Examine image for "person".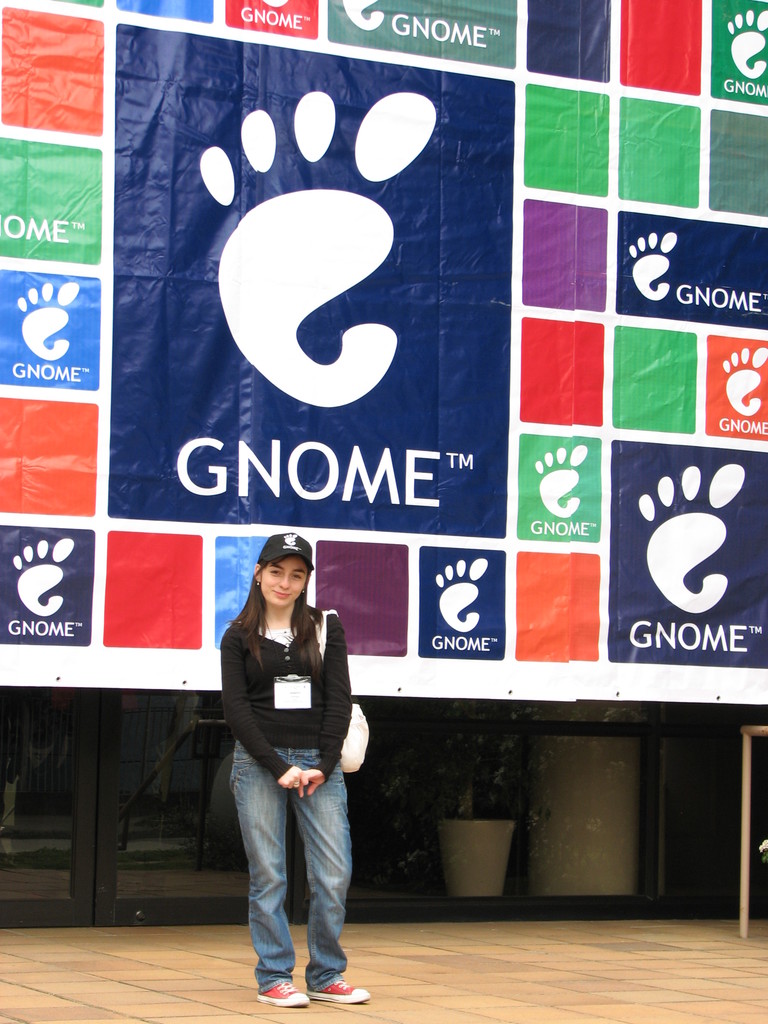
Examination result: x1=224 y1=524 x2=378 y2=1010.
